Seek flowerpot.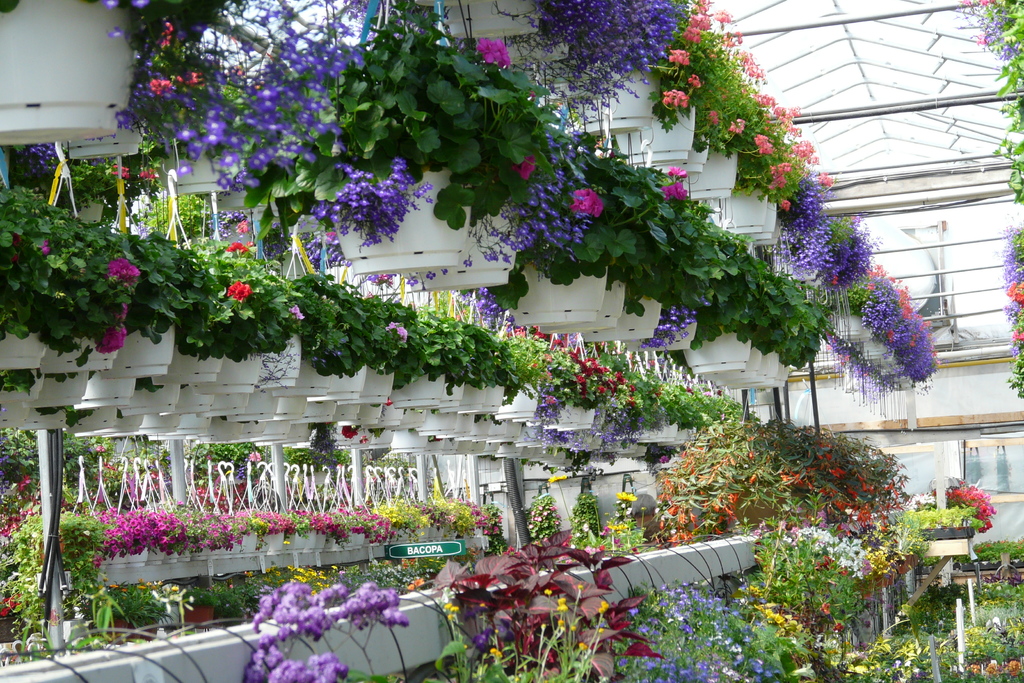
region(643, 142, 711, 174).
